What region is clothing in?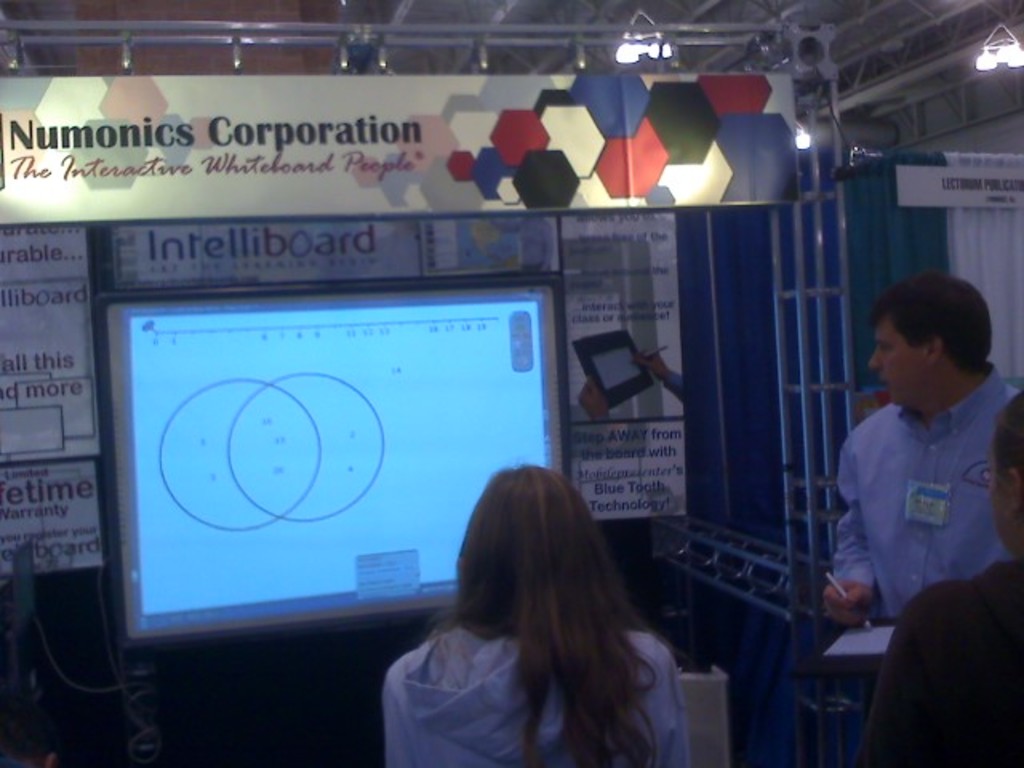
left=861, top=555, right=1022, bottom=766.
